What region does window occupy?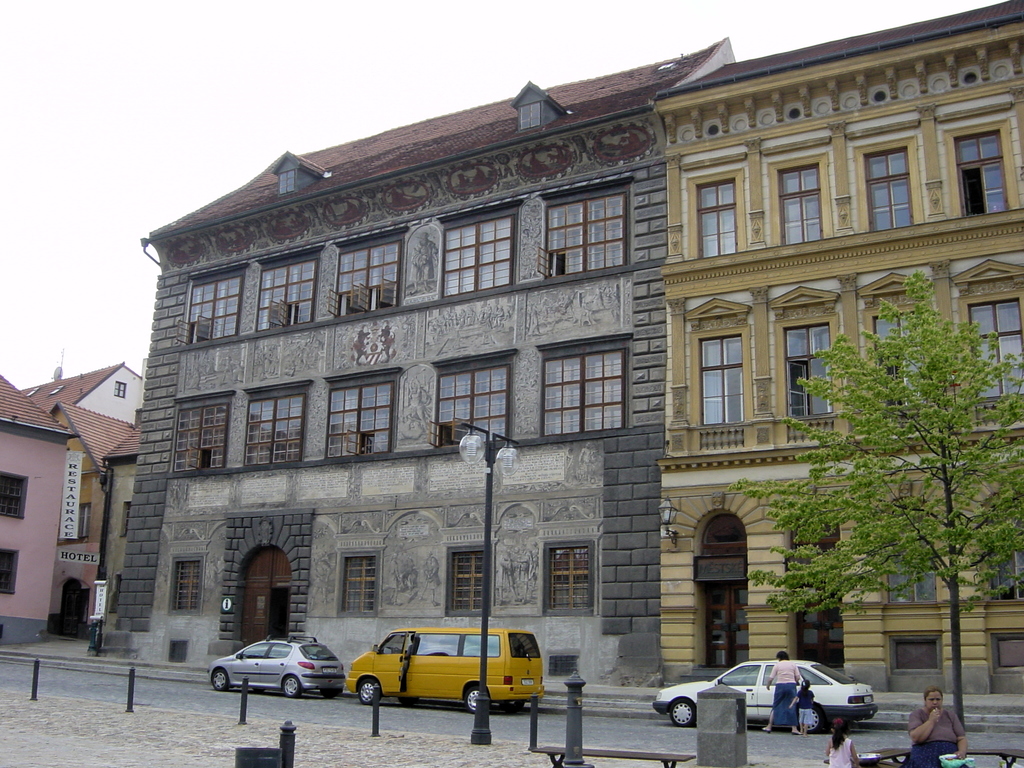
<box>321,362,407,463</box>.
